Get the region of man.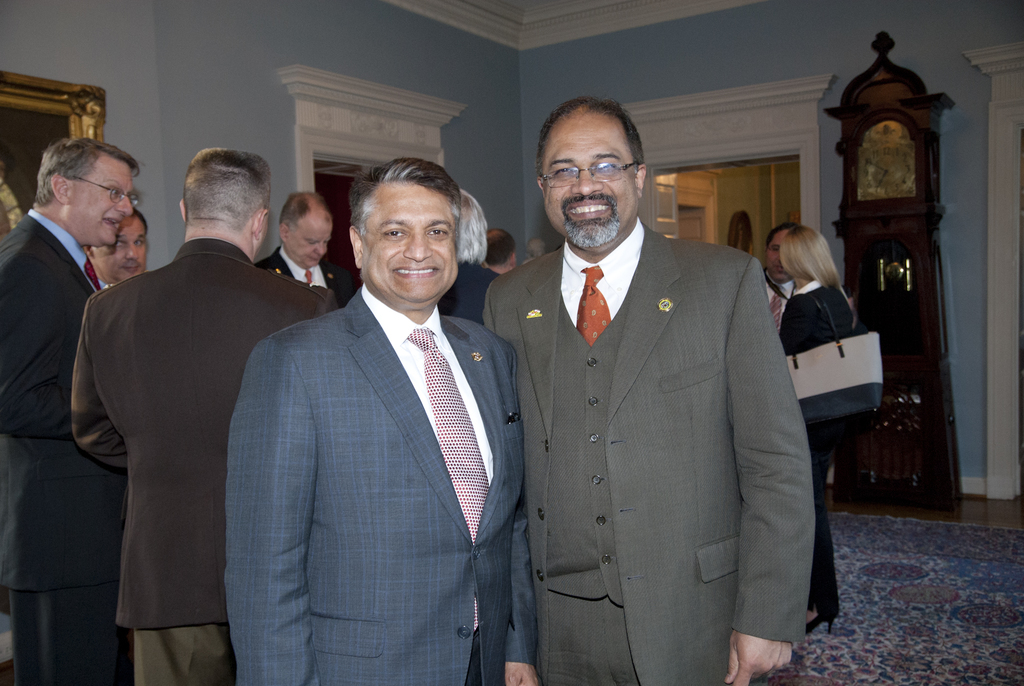
pyautogui.locateOnScreen(483, 97, 818, 685).
